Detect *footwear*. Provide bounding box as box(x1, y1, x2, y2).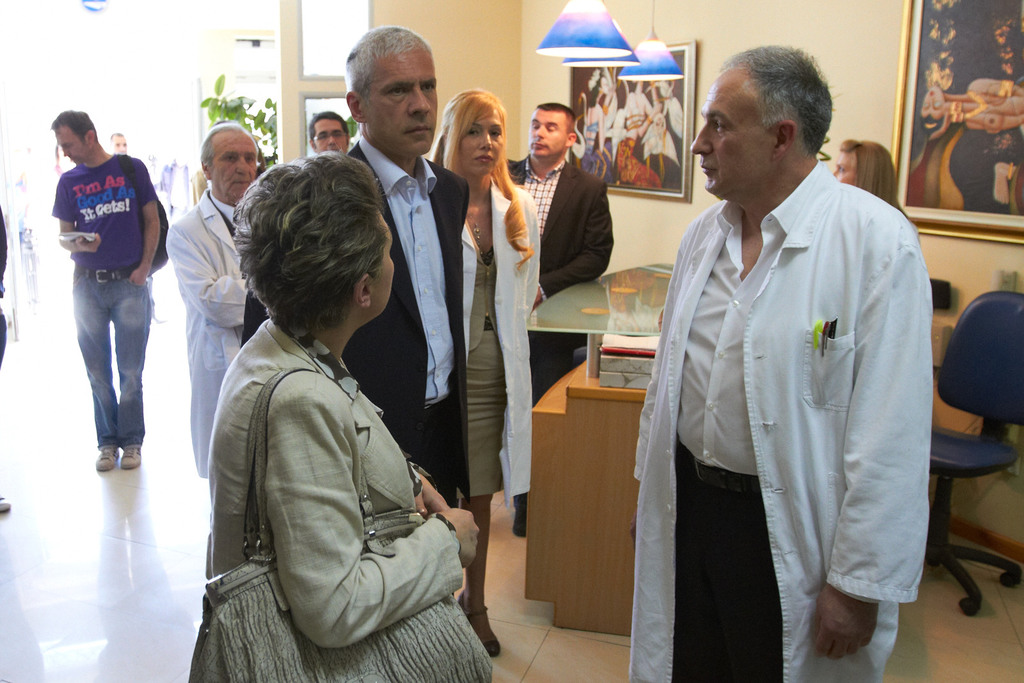
box(92, 441, 121, 476).
